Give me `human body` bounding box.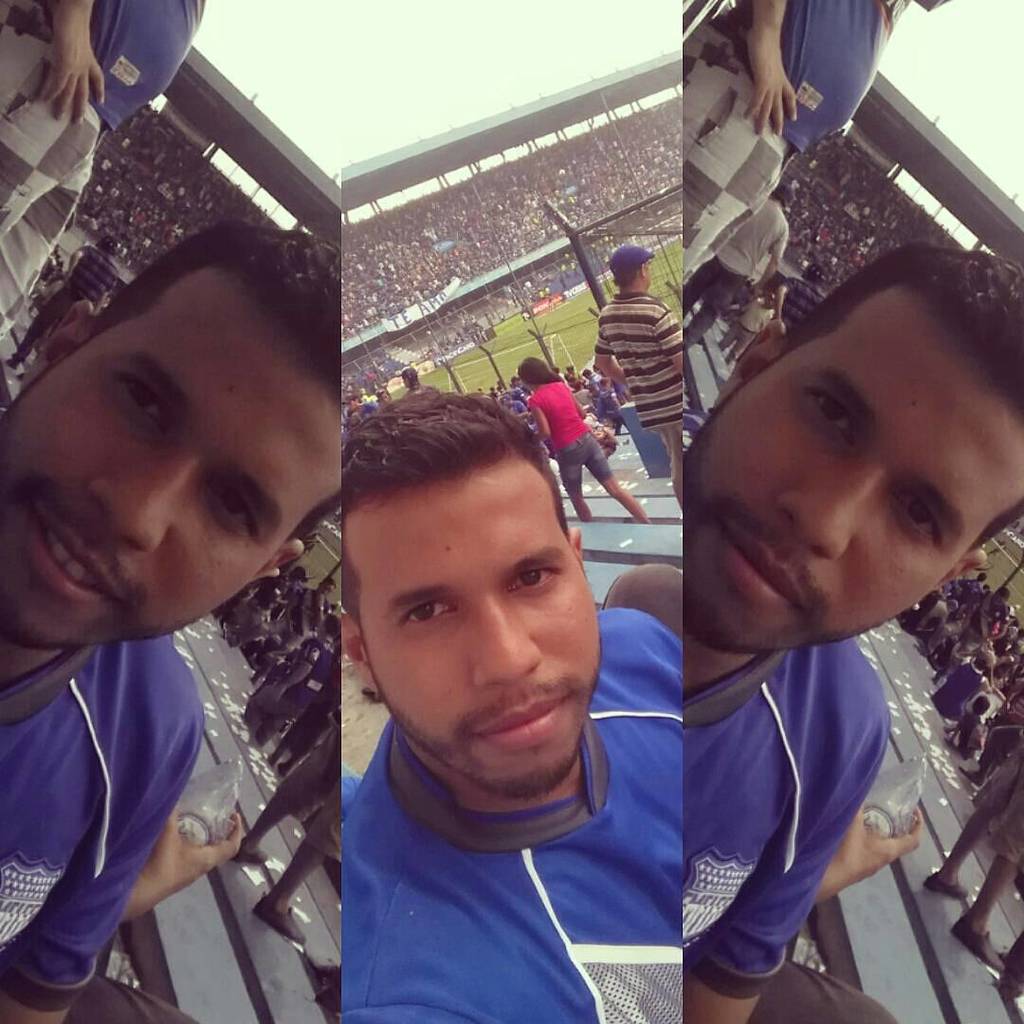
{"left": 593, "top": 283, "right": 696, "bottom": 508}.
